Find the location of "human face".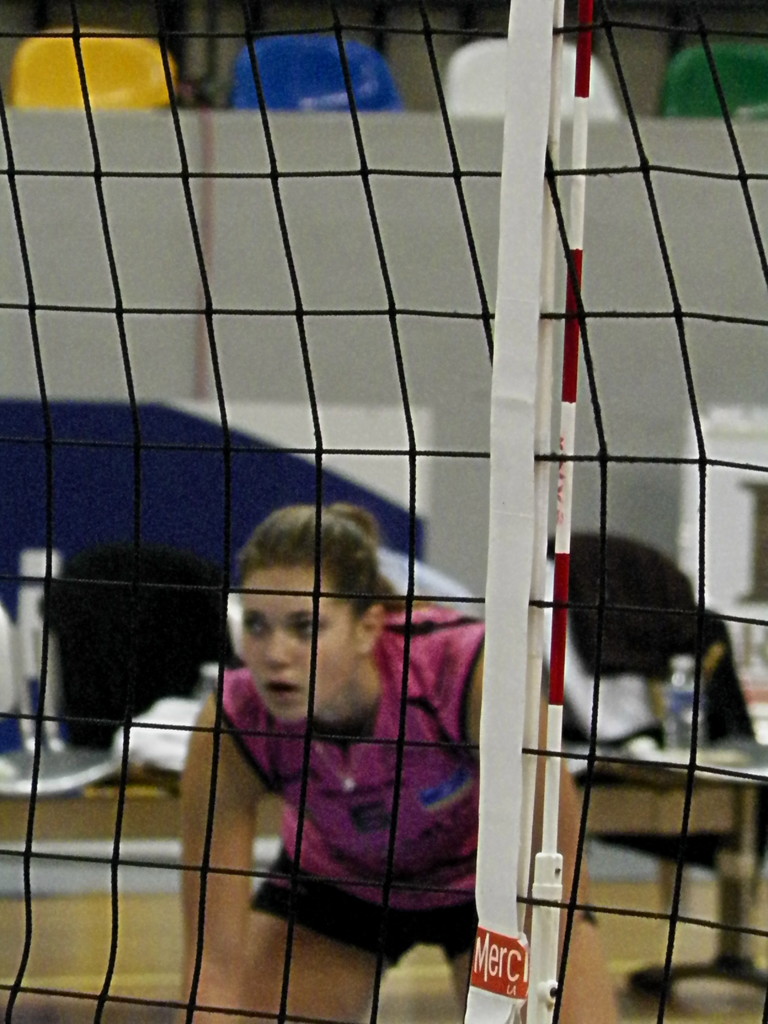
Location: x1=242, y1=562, x2=358, y2=728.
